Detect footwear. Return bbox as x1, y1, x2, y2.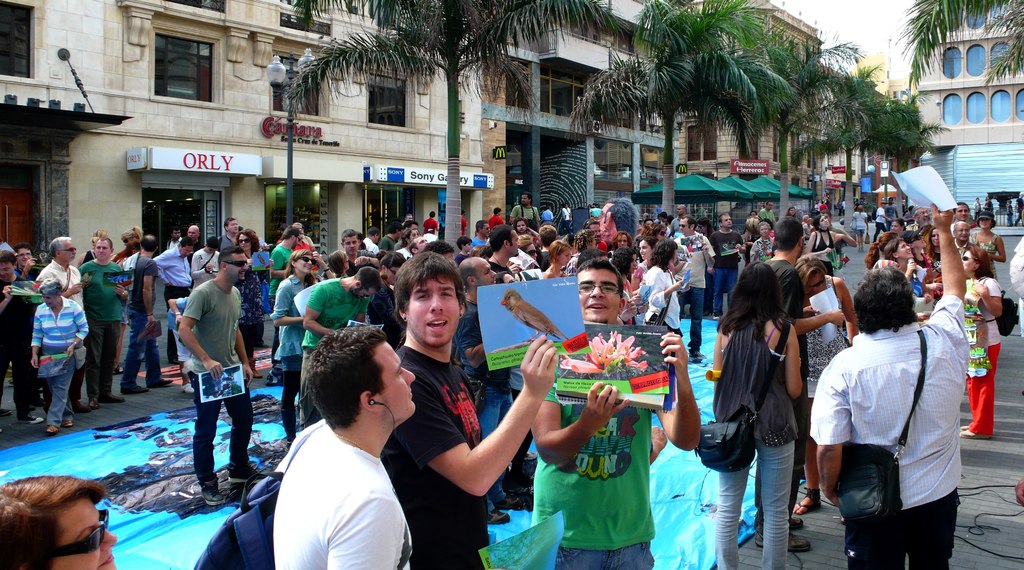
126, 383, 151, 394.
